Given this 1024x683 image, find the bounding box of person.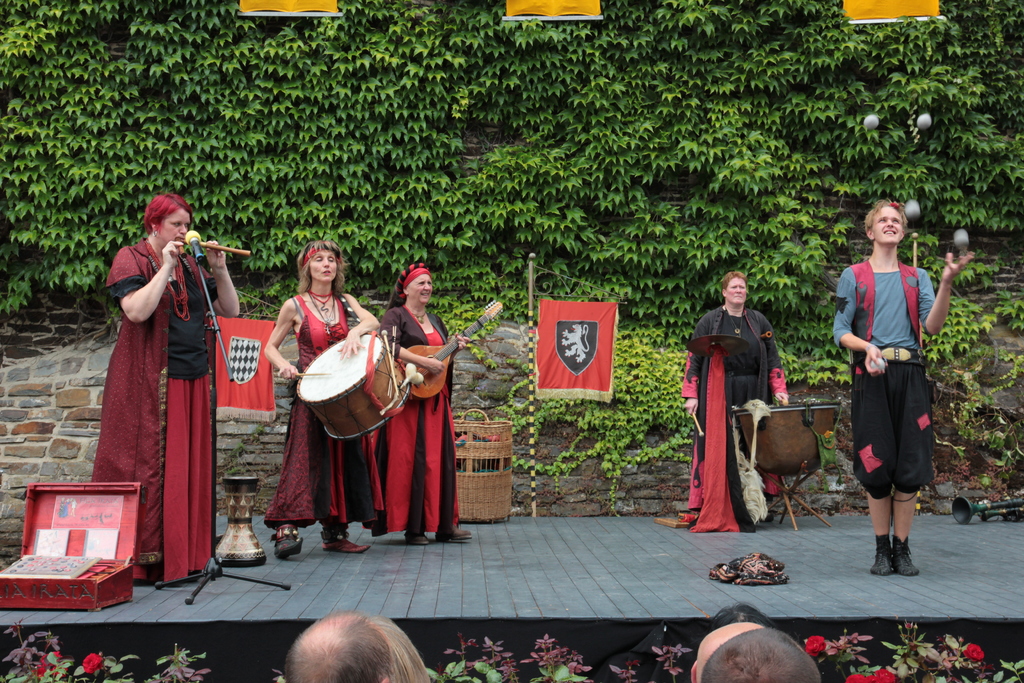
361,263,474,541.
